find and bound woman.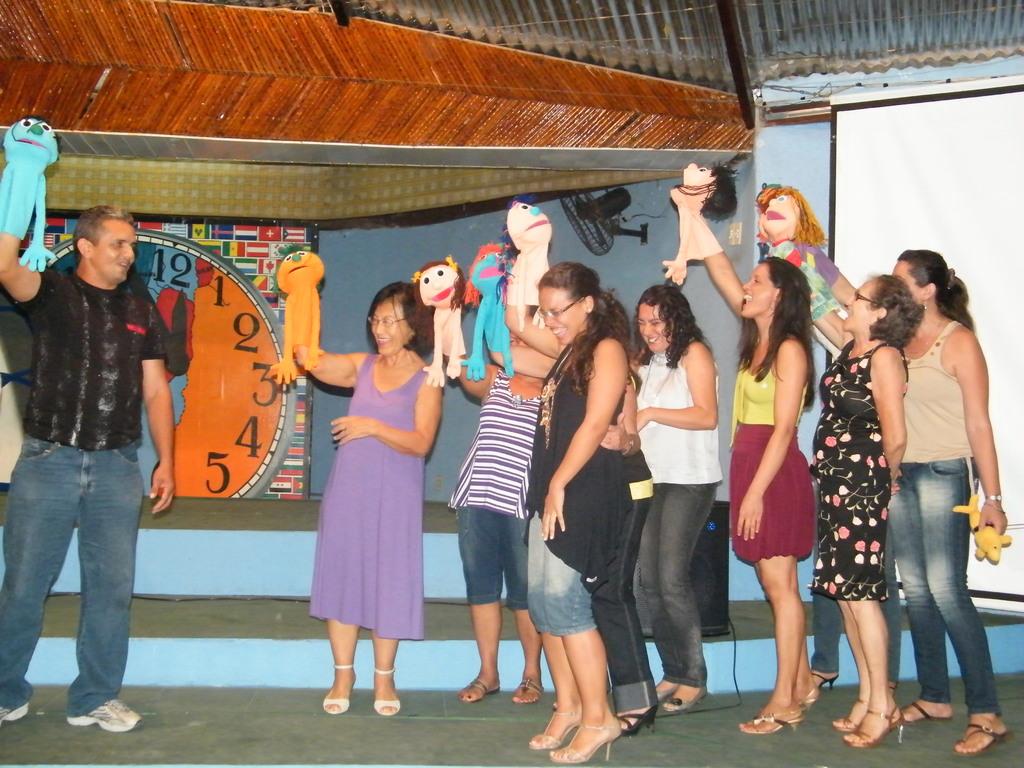
Bound: (668, 162, 818, 739).
